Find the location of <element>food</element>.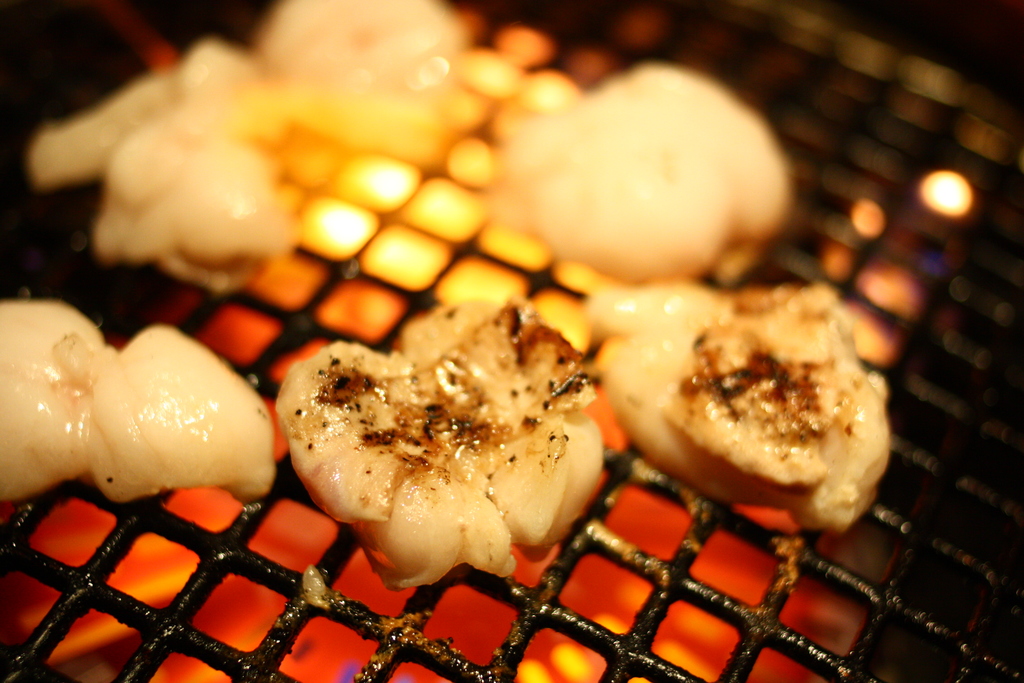
Location: select_region(0, 299, 280, 507).
